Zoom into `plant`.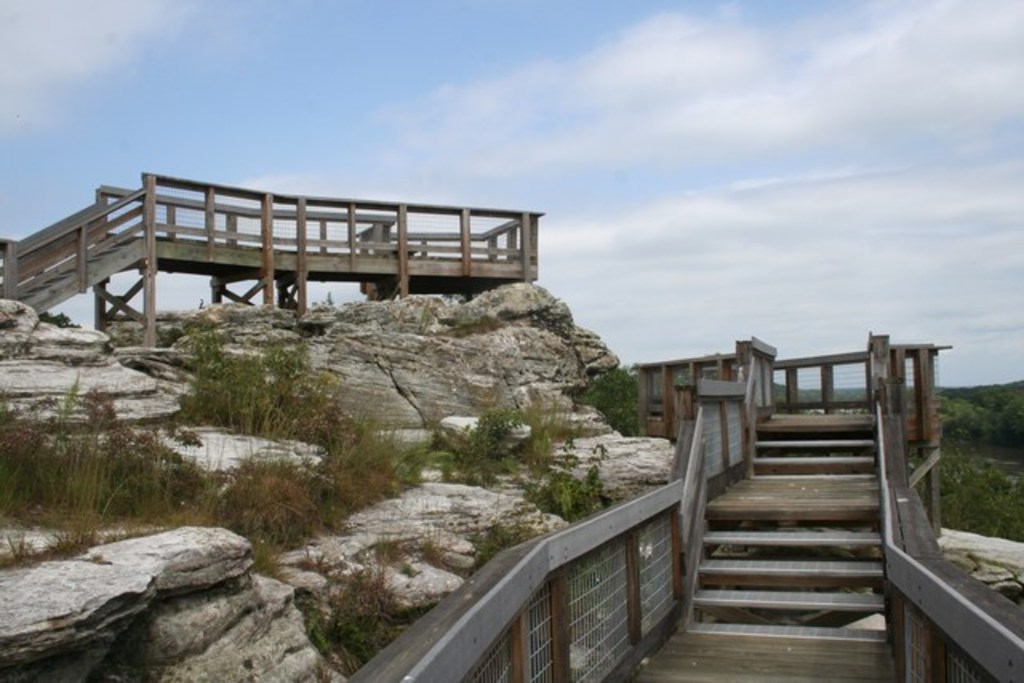
Zoom target: pyautogui.locateOnScreen(291, 568, 427, 681).
